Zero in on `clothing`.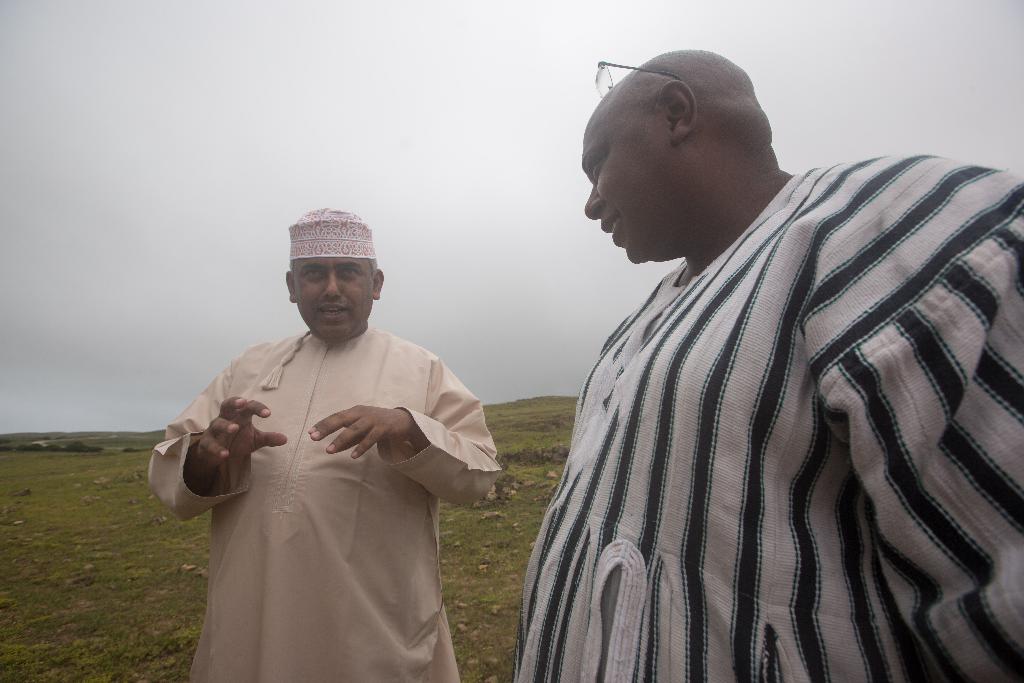
Zeroed in: (x1=159, y1=295, x2=498, y2=670).
